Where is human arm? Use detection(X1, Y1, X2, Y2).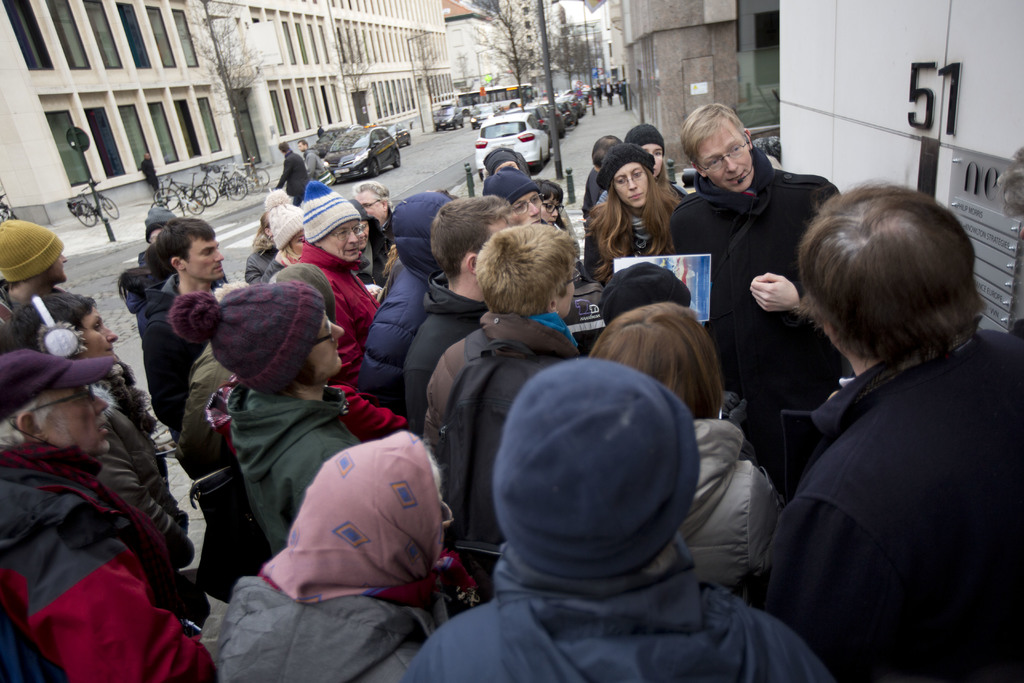
detection(753, 265, 845, 331).
